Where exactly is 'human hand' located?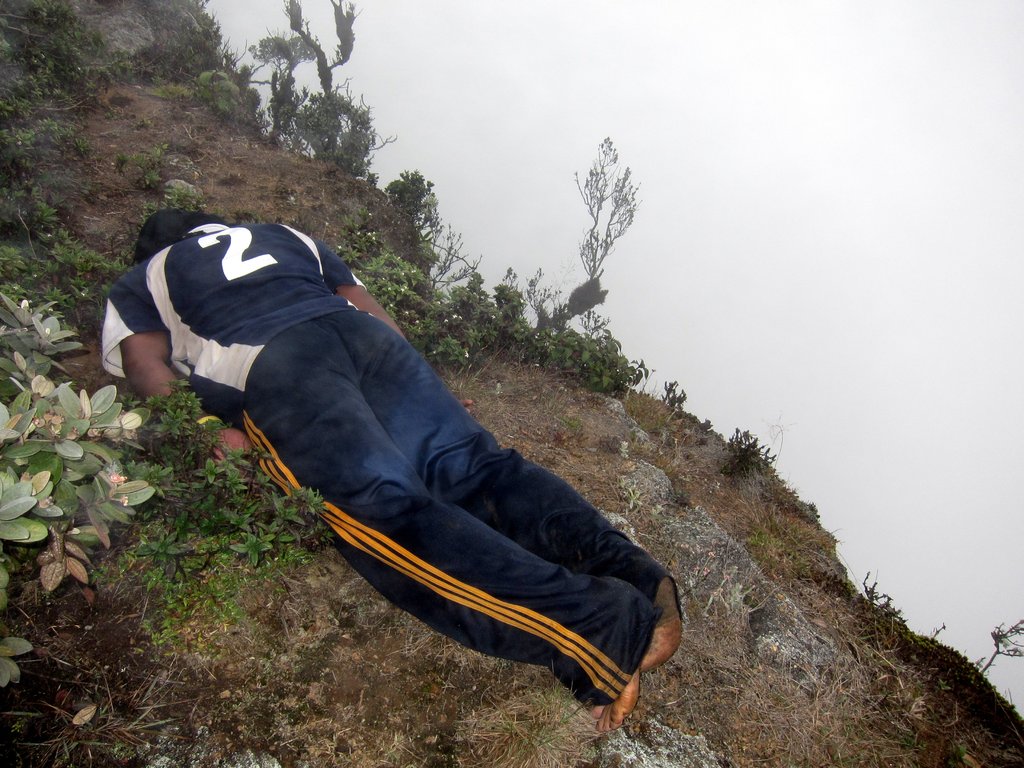
Its bounding box is x1=458 y1=397 x2=474 y2=413.
